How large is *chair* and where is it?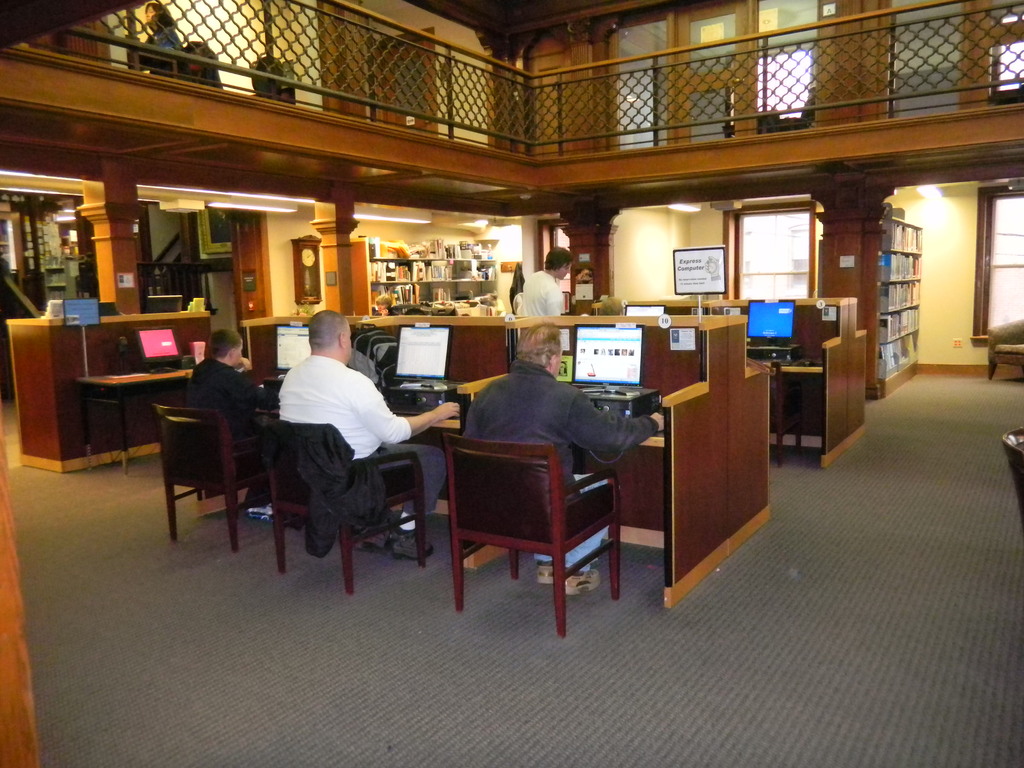
Bounding box: [255,416,440,596].
